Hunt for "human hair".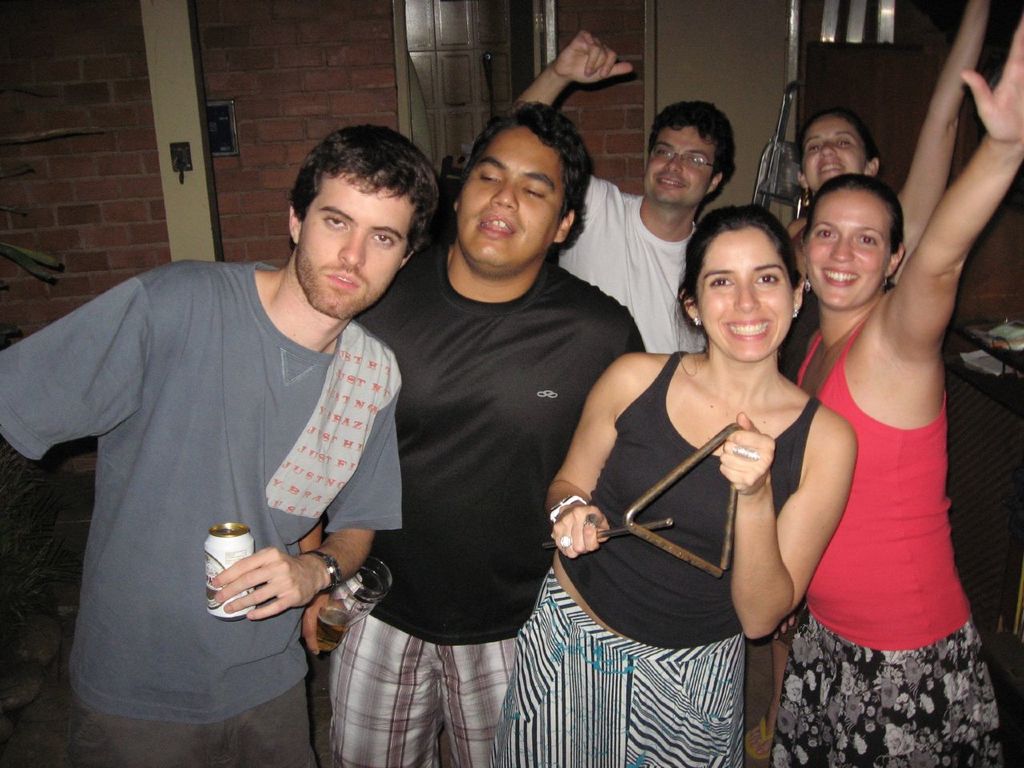
Hunted down at [799, 106, 879, 163].
